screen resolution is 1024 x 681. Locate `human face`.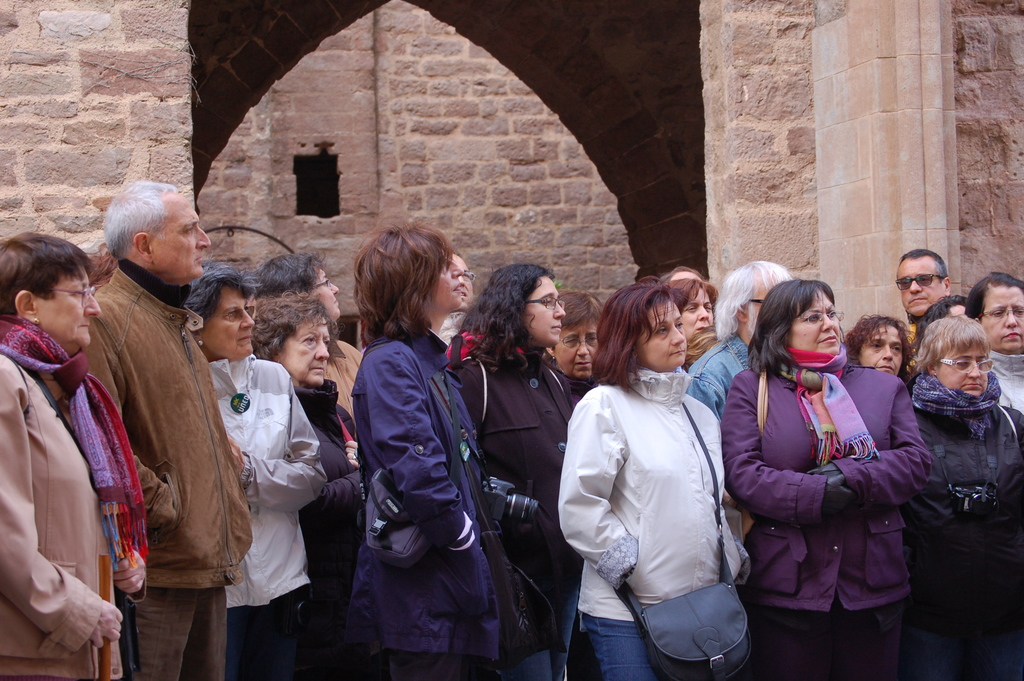
[left=307, top=264, right=339, bottom=320].
